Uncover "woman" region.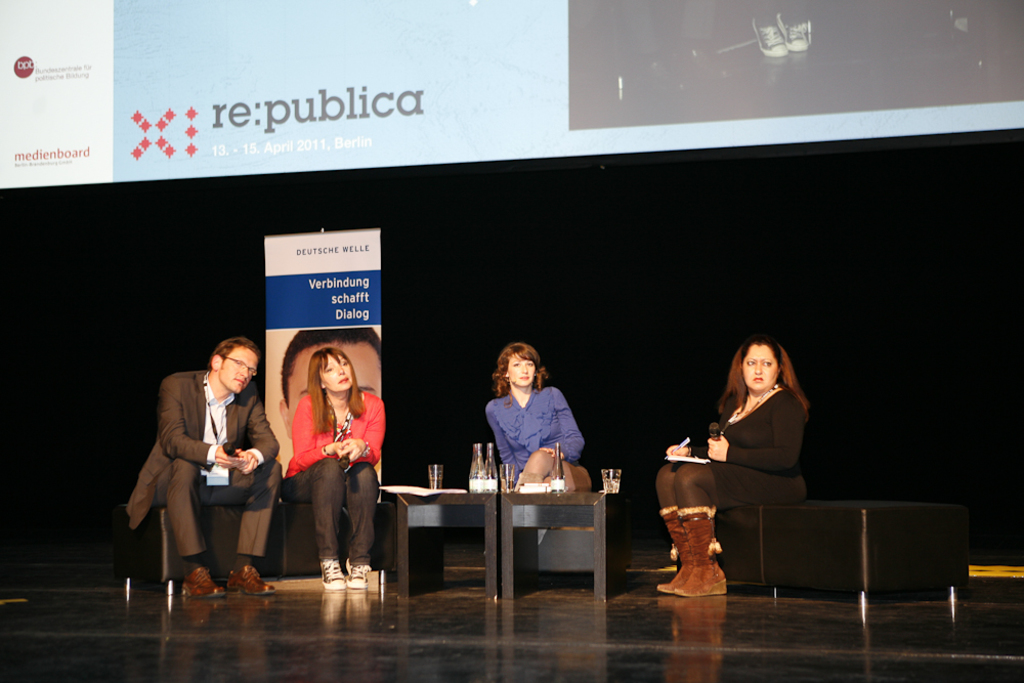
Uncovered: box=[280, 340, 378, 597].
